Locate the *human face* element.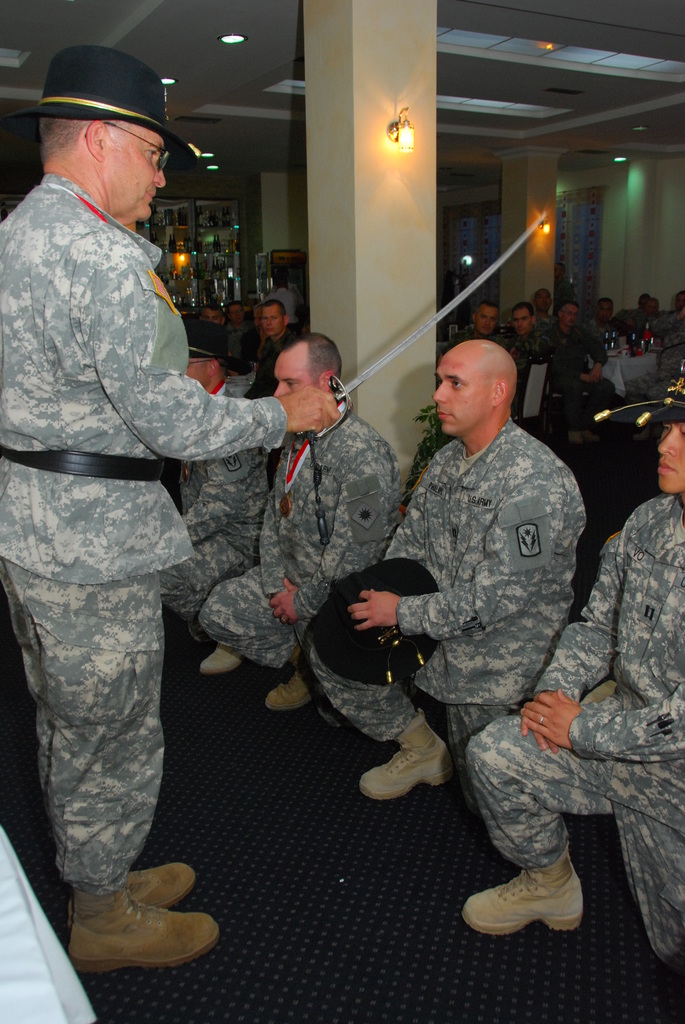
Element bbox: {"left": 198, "top": 309, "right": 223, "bottom": 323}.
